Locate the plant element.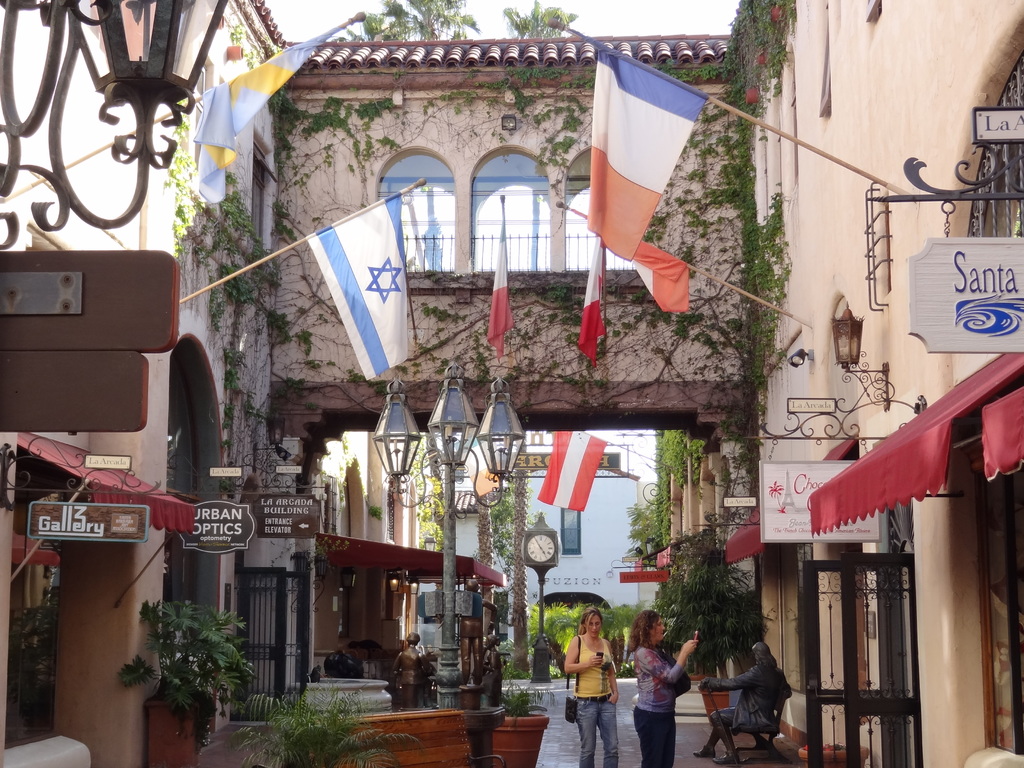
Element bbox: (665,531,759,680).
